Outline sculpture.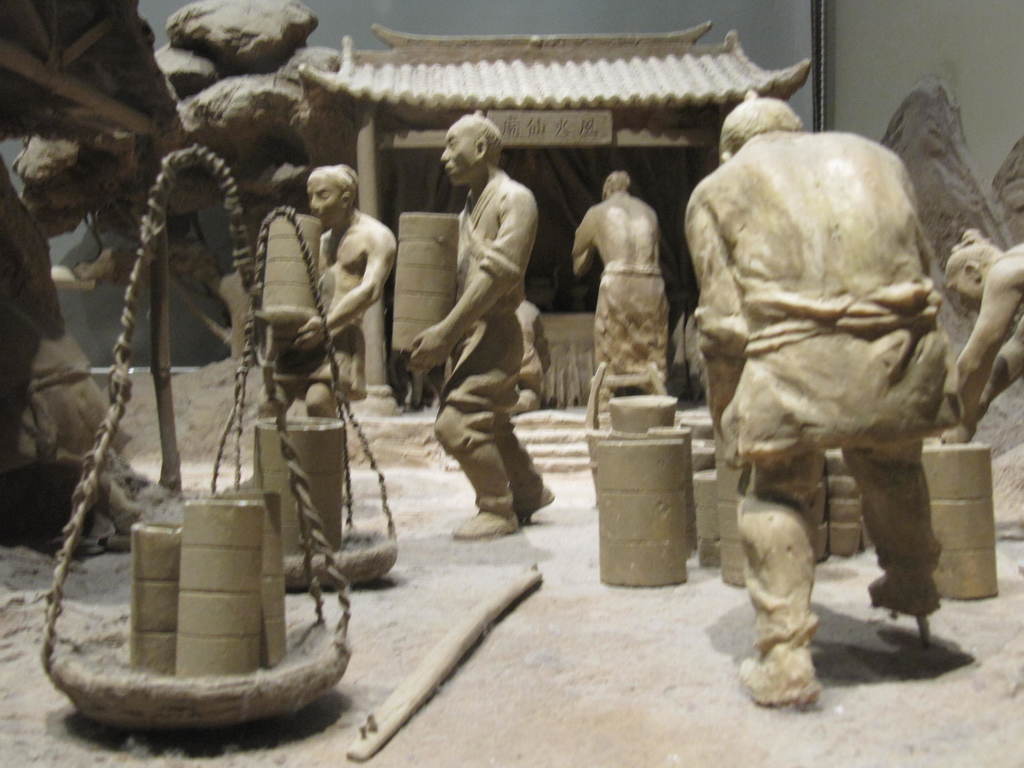
Outline: bbox=[668, 86, 998, 625].
